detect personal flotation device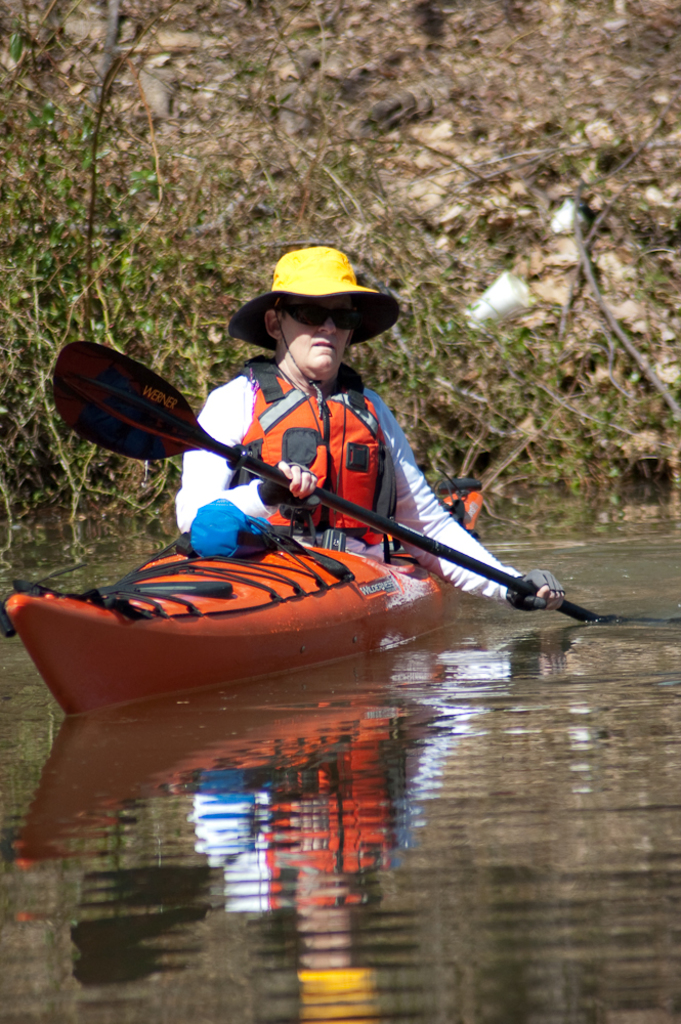
{"left": 225, "top": 345, "right": 403, "bottom": 567}
